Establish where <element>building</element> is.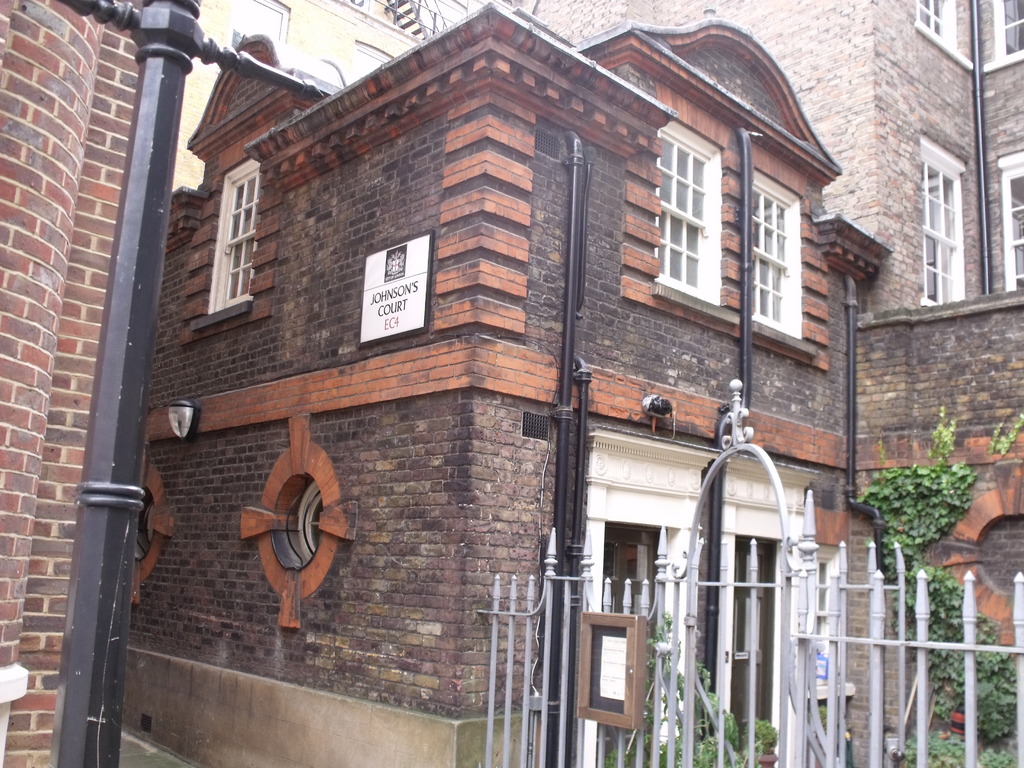
Established at (x1=0, y1=0, x2=1023, y2=767).
